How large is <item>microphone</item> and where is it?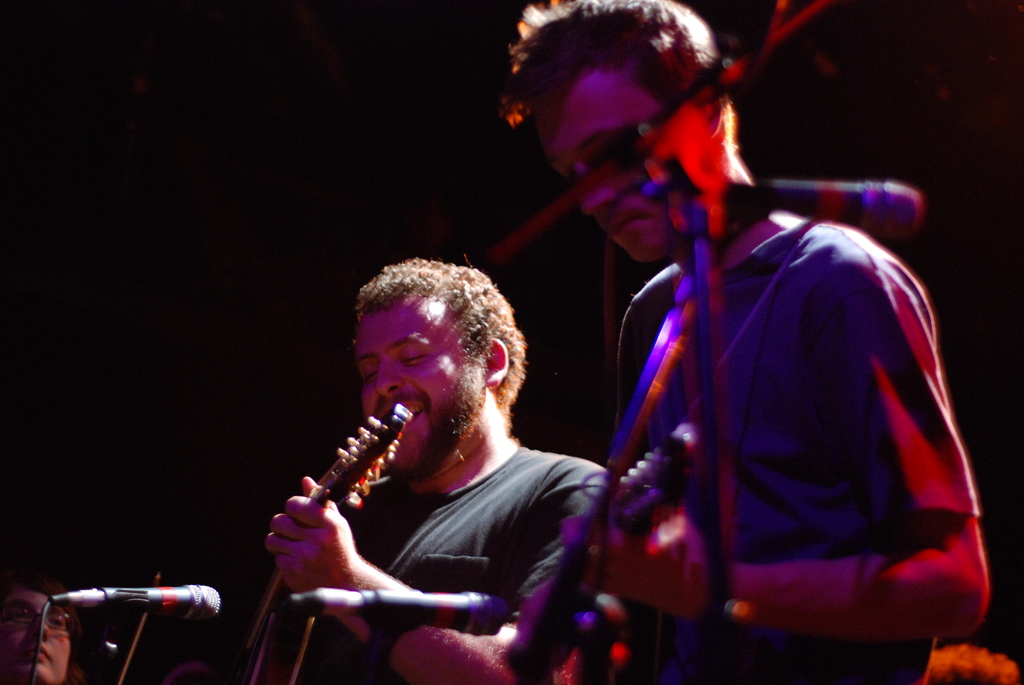
Bounding box: <bbox>303, 588, 516, 641</bbox>.
